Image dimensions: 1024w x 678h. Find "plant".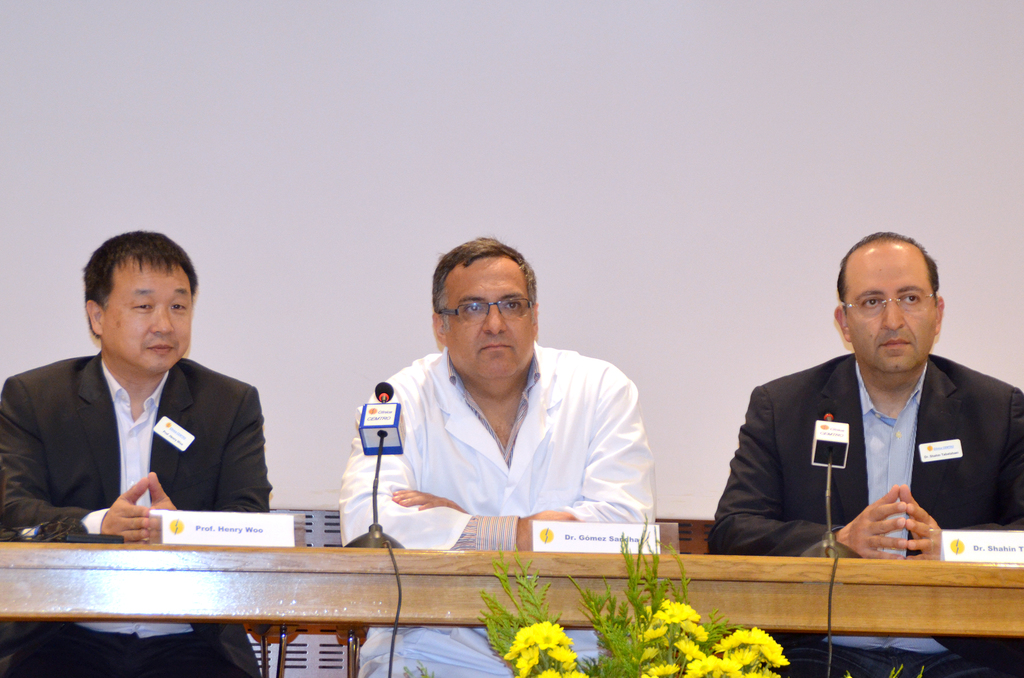
(399,658,438,677).
